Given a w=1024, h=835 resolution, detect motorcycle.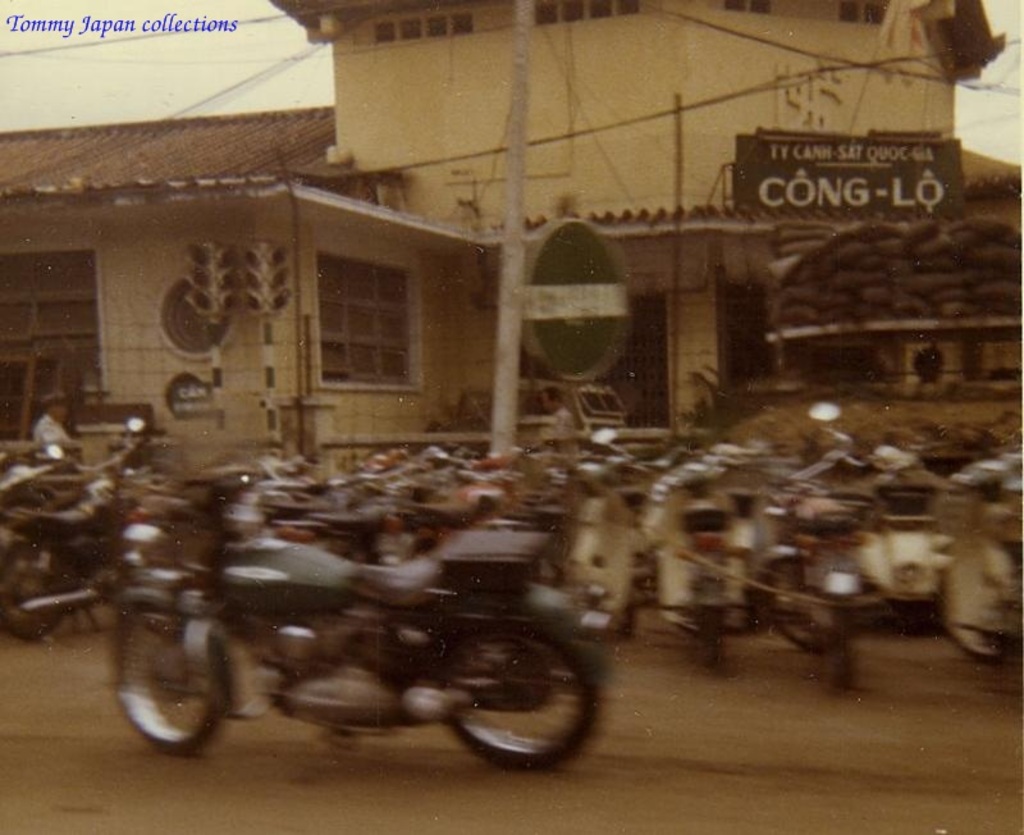
[x1=266, y1=503, x2=403, y2=565].
